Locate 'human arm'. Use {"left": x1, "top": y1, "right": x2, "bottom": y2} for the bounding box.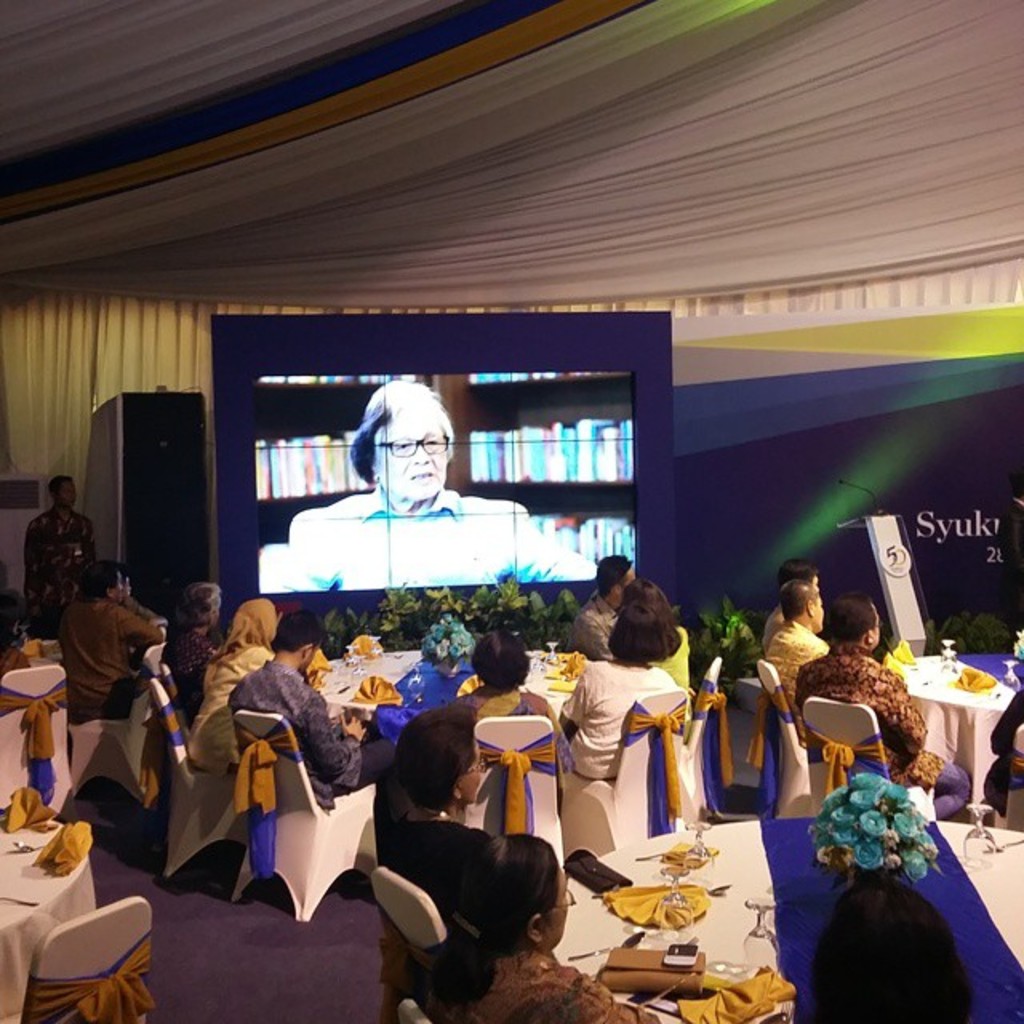
{"left": 550, "top": 659, "right": 594, "bottom": 739}.
